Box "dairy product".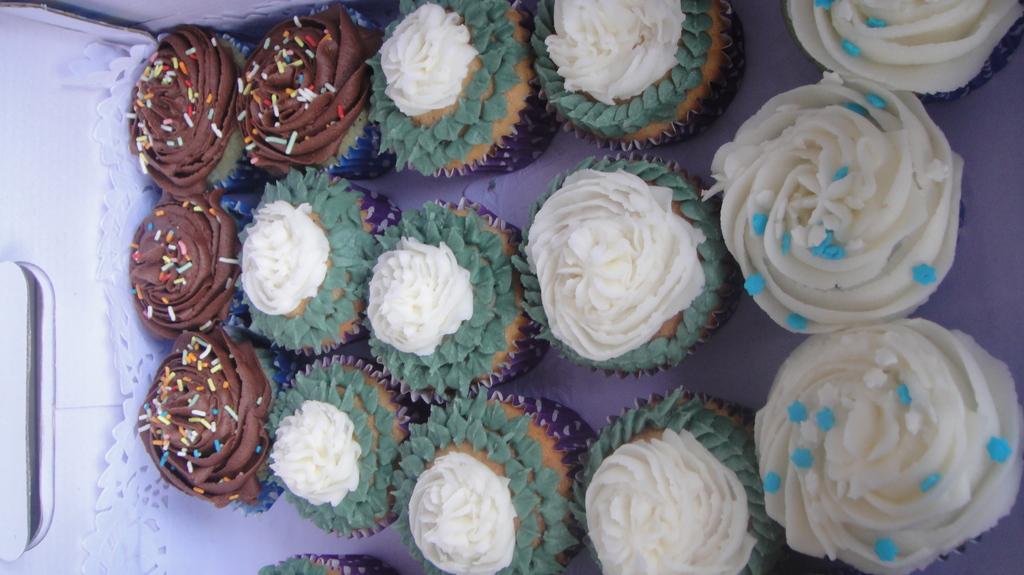
locate(803, 0, 1023, 141).
